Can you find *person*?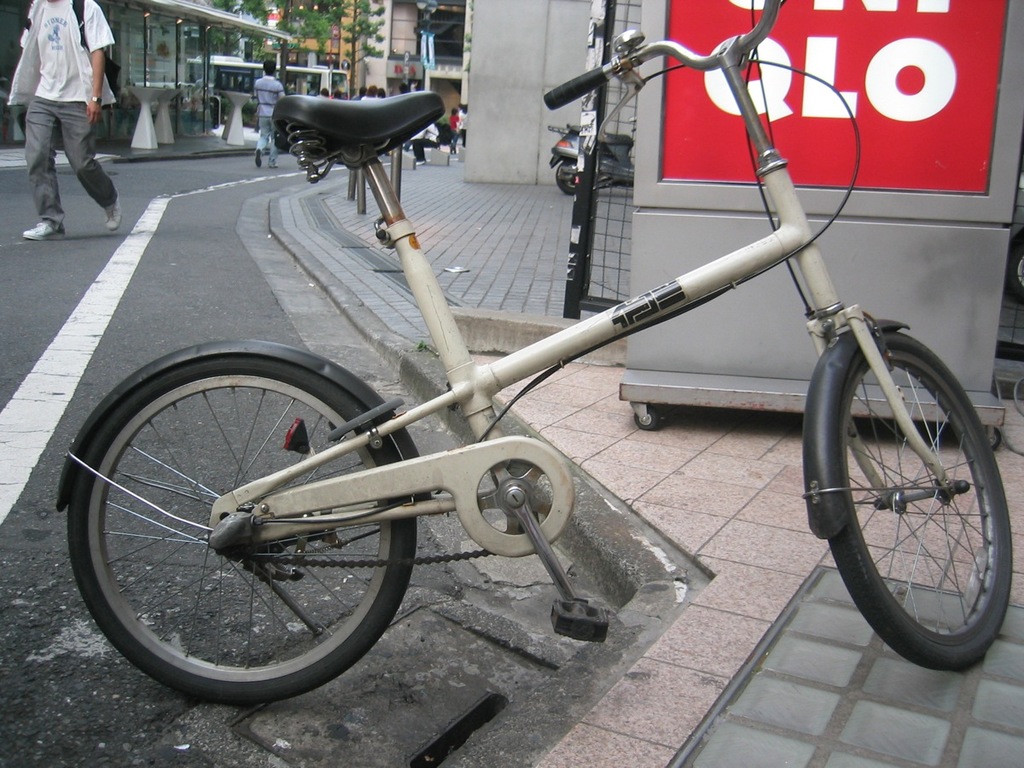
Yes, bounding box: box=[248, 60, 288, 171].
